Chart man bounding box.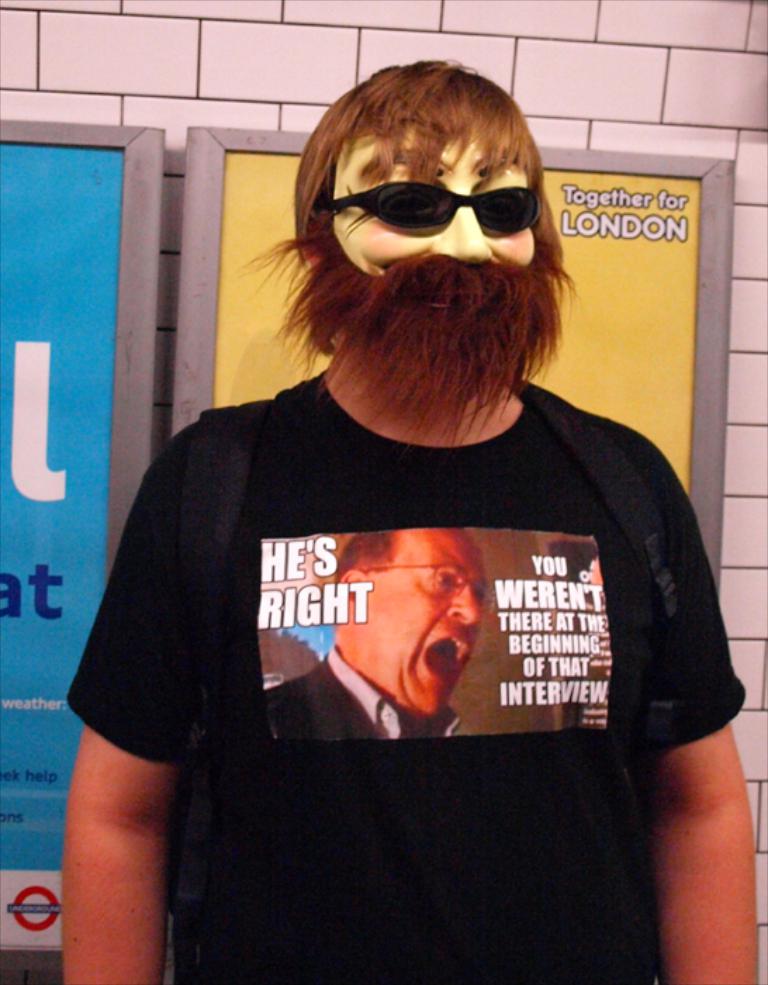
Charted: 267 525 487 754.
